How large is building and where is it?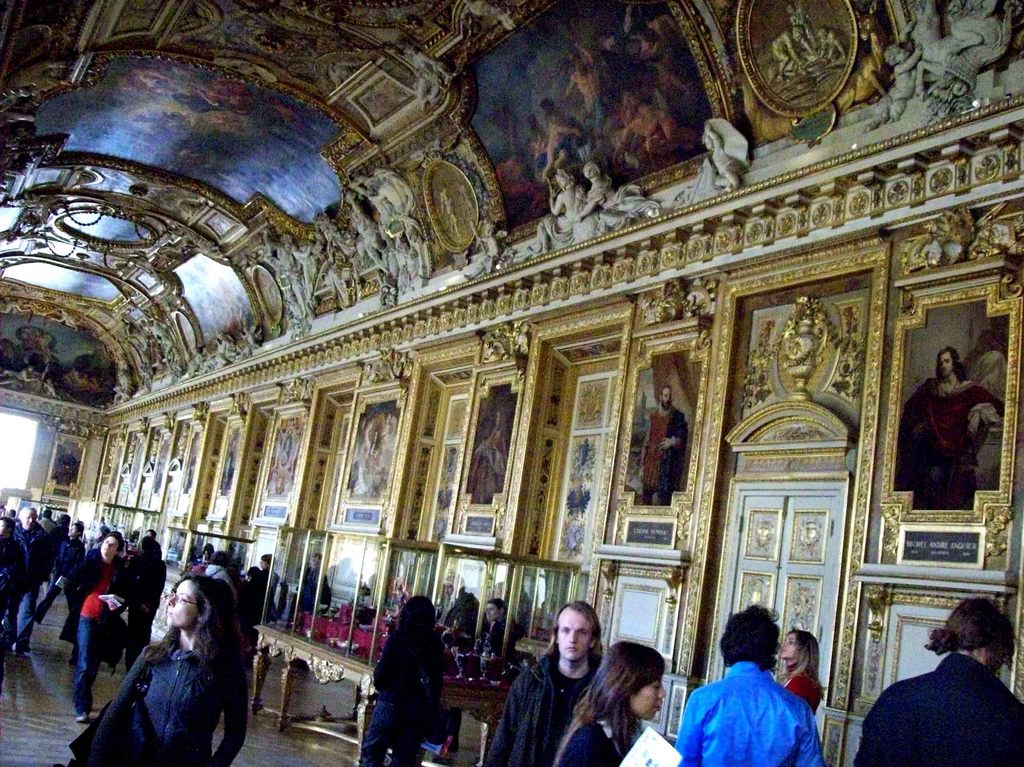
Bounding box: Rect(0, 0, 1023, 766).
